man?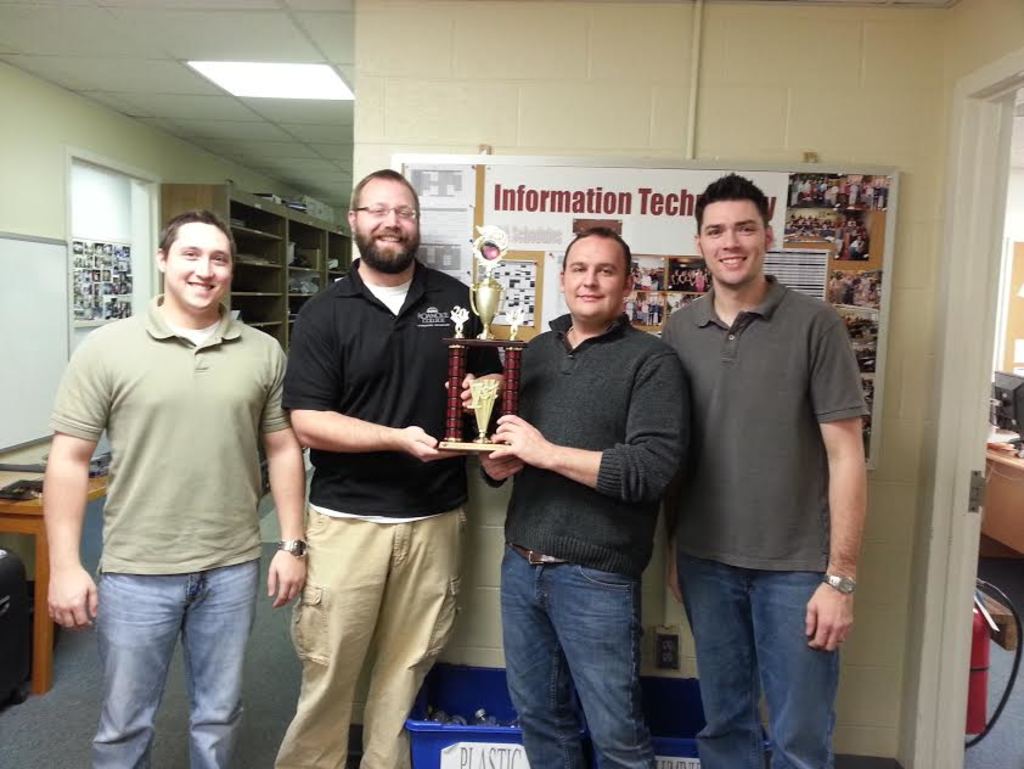
x1=39 y1=212 x2=313 y2=768
